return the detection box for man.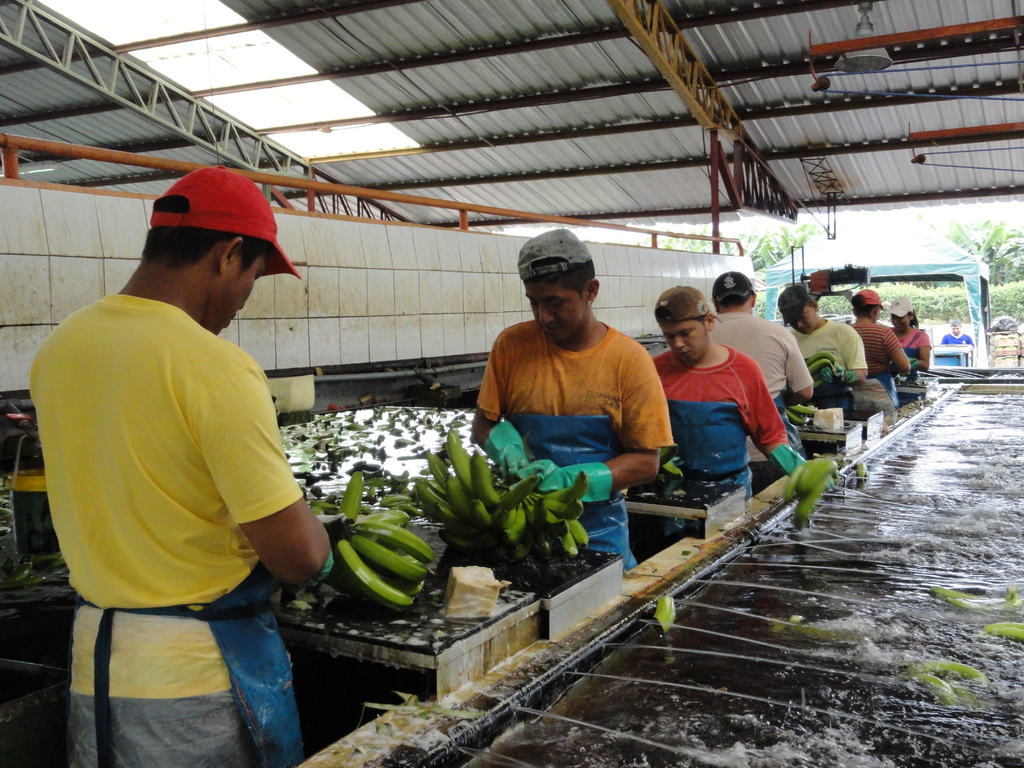
locate(472, 223, 675, 572).
